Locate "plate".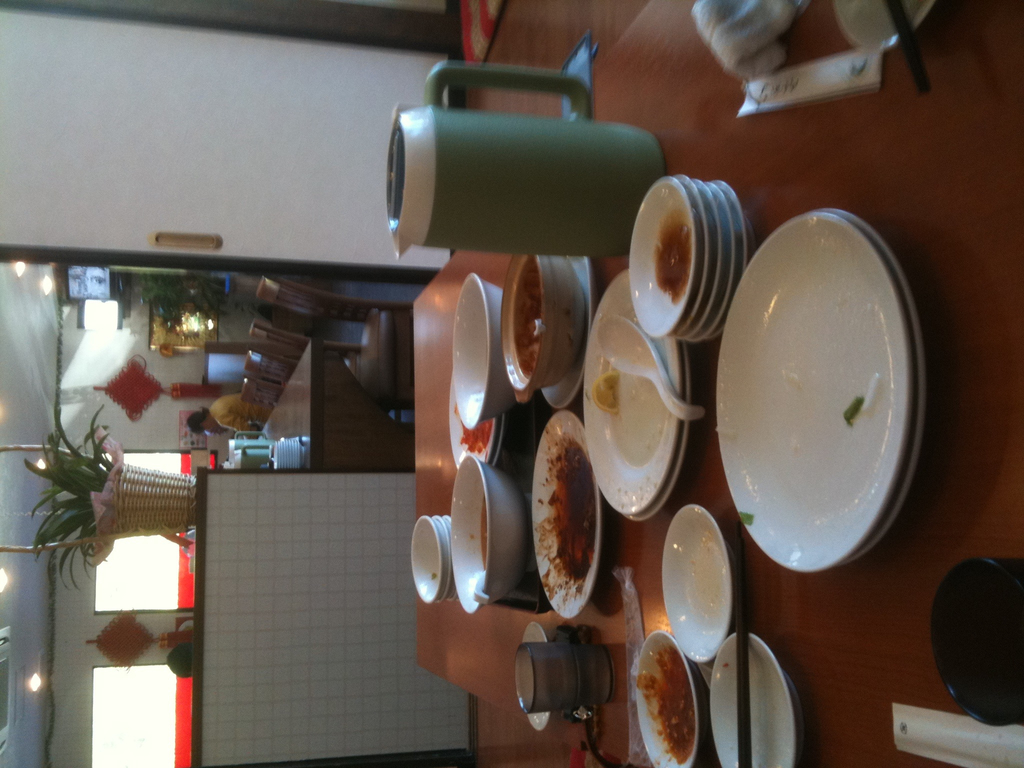
Bounding box: bbox=(676, 170, 717, 318).
